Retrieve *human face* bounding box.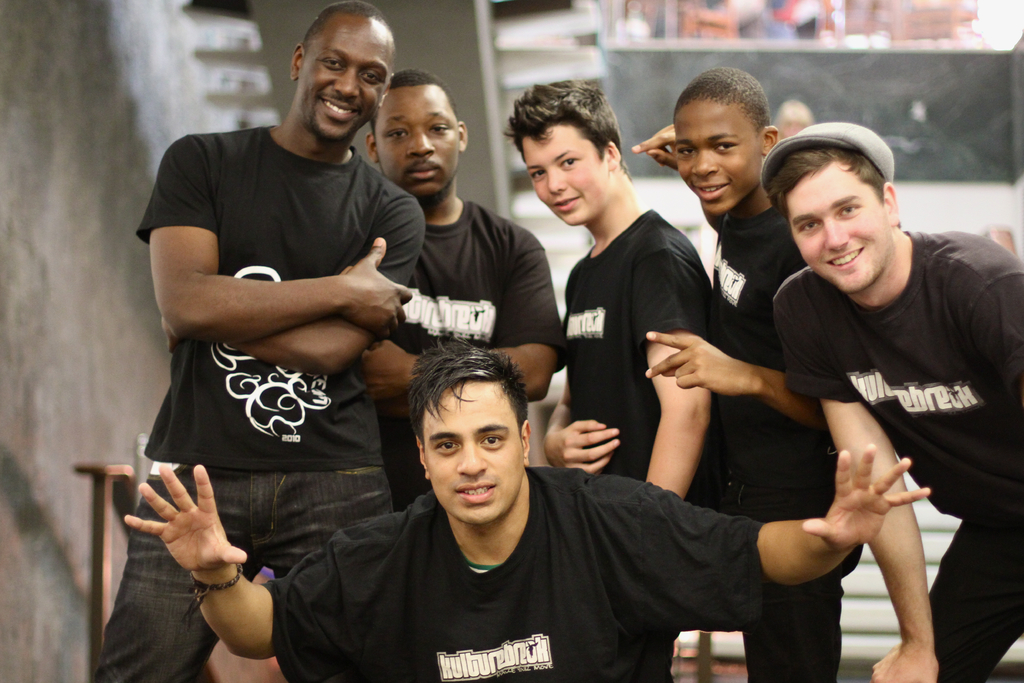
Bounding box: region(424, 378, 522, 531).
